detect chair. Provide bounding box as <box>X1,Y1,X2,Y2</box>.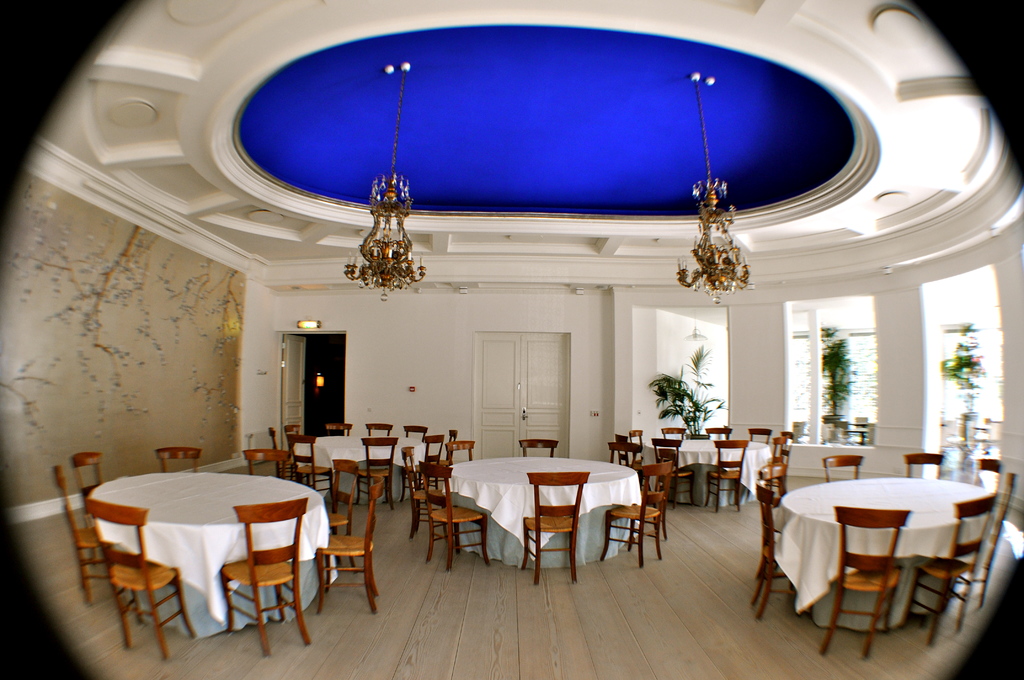
<box>422,461,495,570</box>.
